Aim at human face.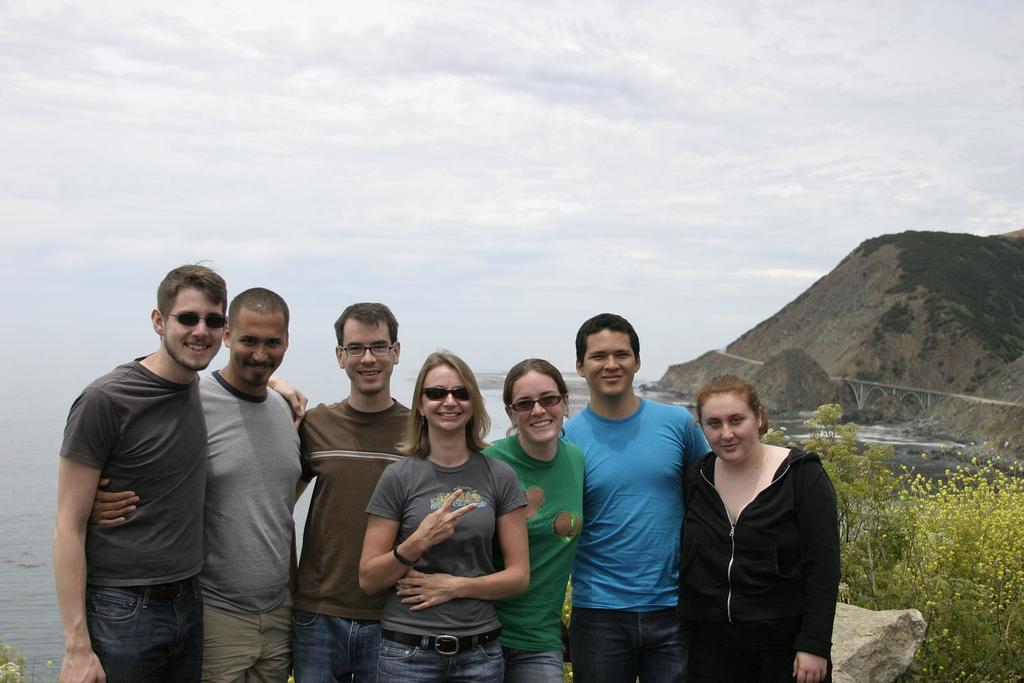
Aimed at (585, 328, 635, 397).
